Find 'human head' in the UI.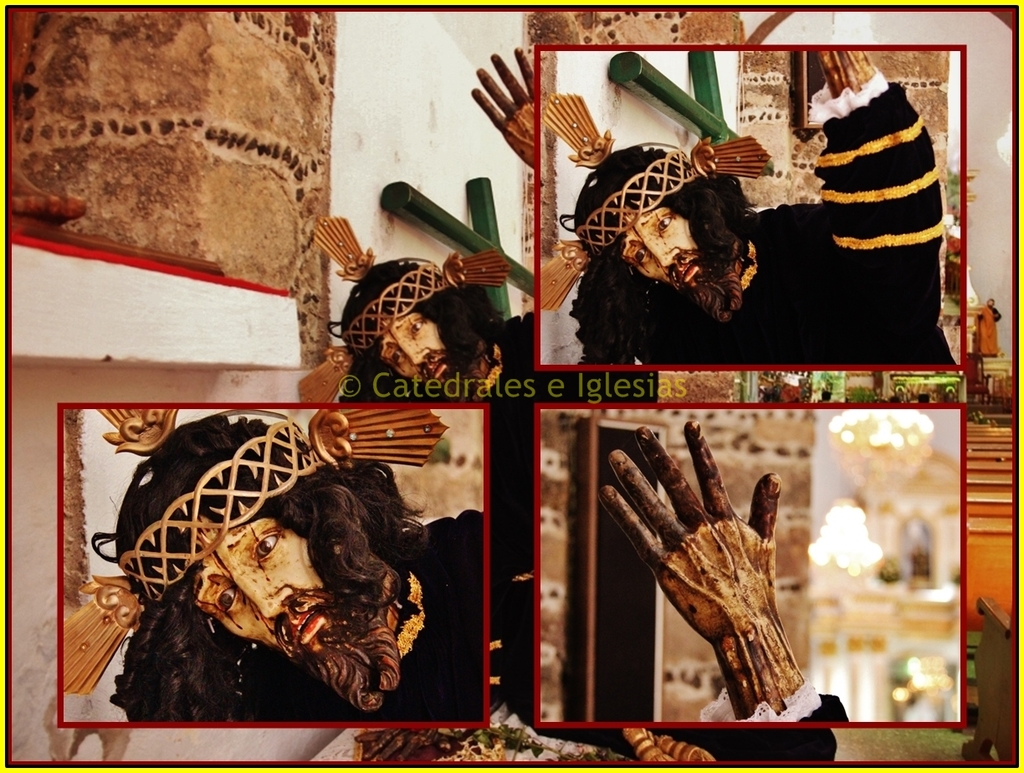
UI element at bbox=(332, 256, 504, 409).
